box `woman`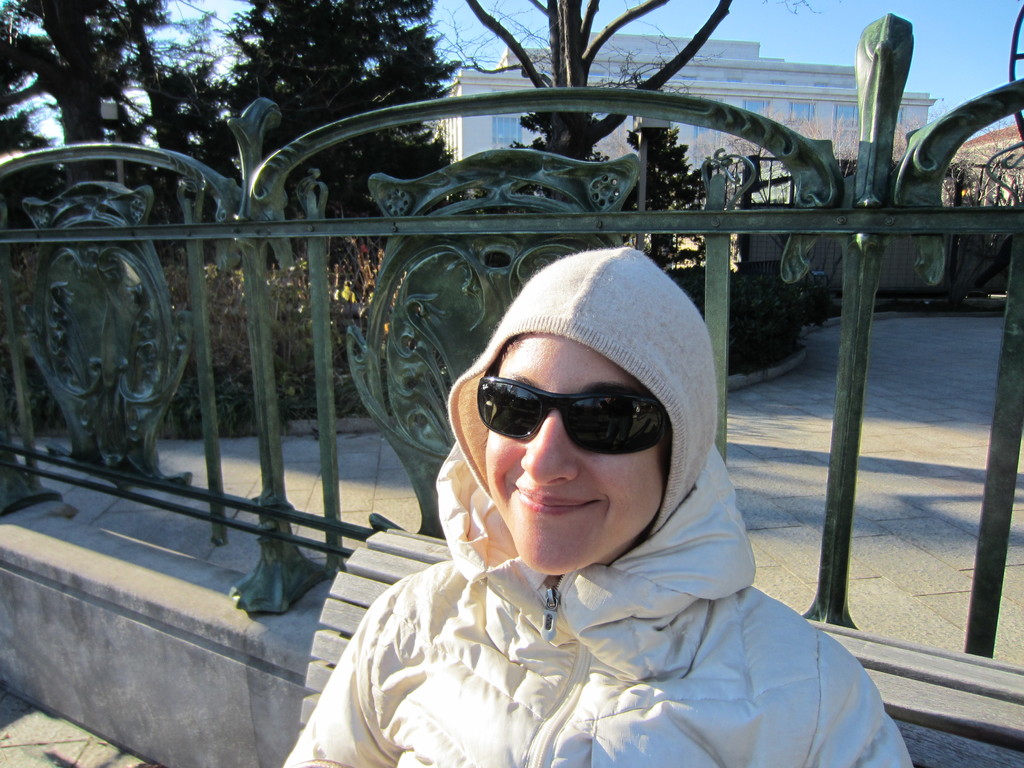
275, 253, 913, 767
